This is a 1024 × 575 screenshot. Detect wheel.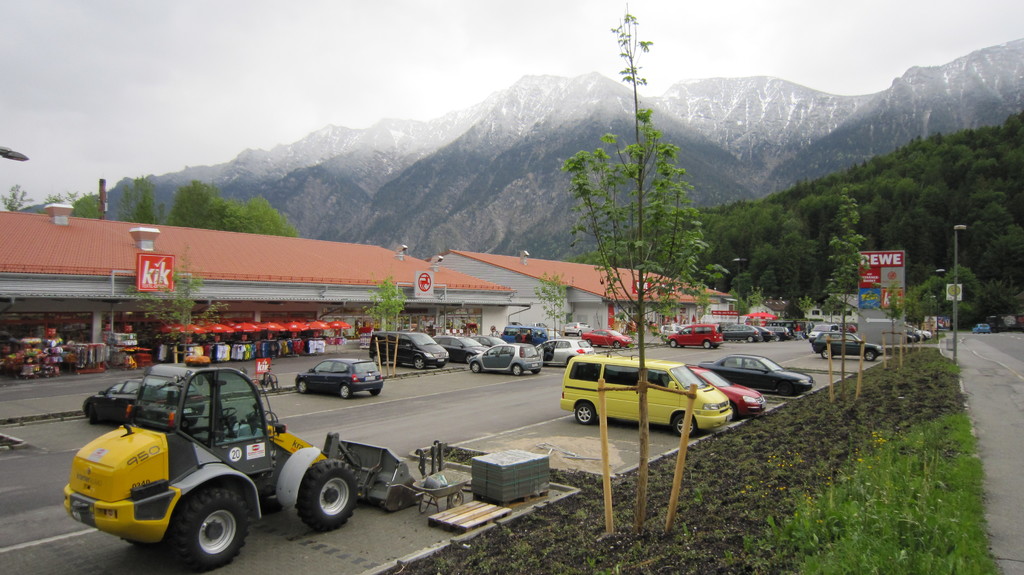
bbox=[673, 413, 696, 436].
